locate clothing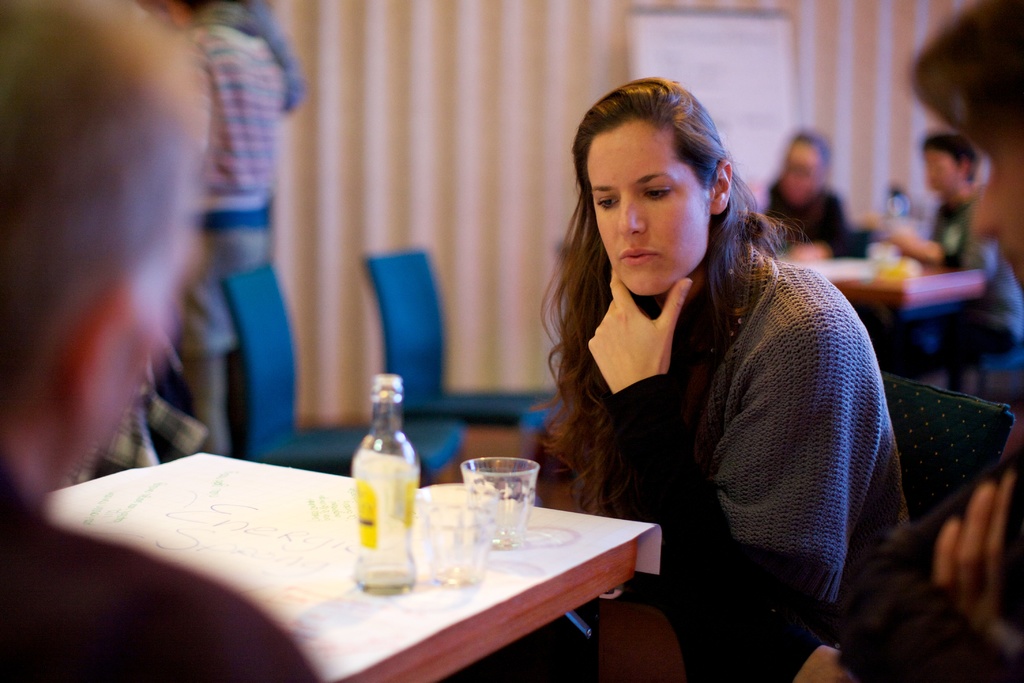
locate(526, 186, 922, 646)
